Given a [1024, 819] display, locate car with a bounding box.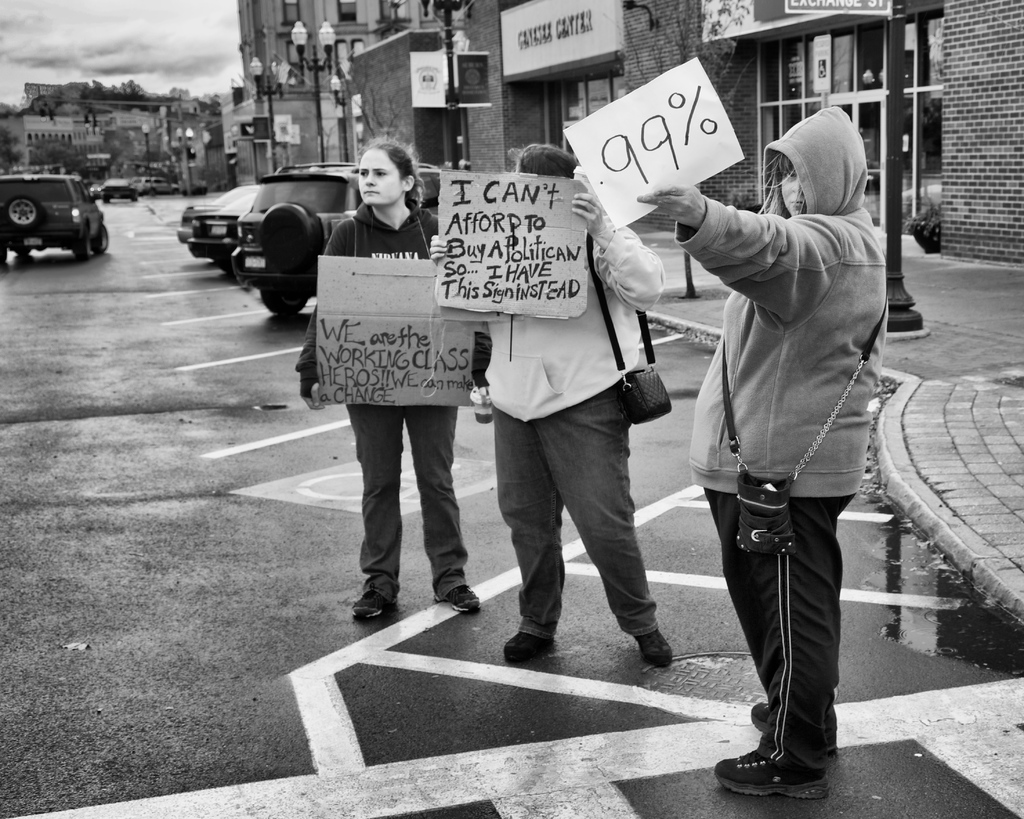
Located: 185,188,262,263.
